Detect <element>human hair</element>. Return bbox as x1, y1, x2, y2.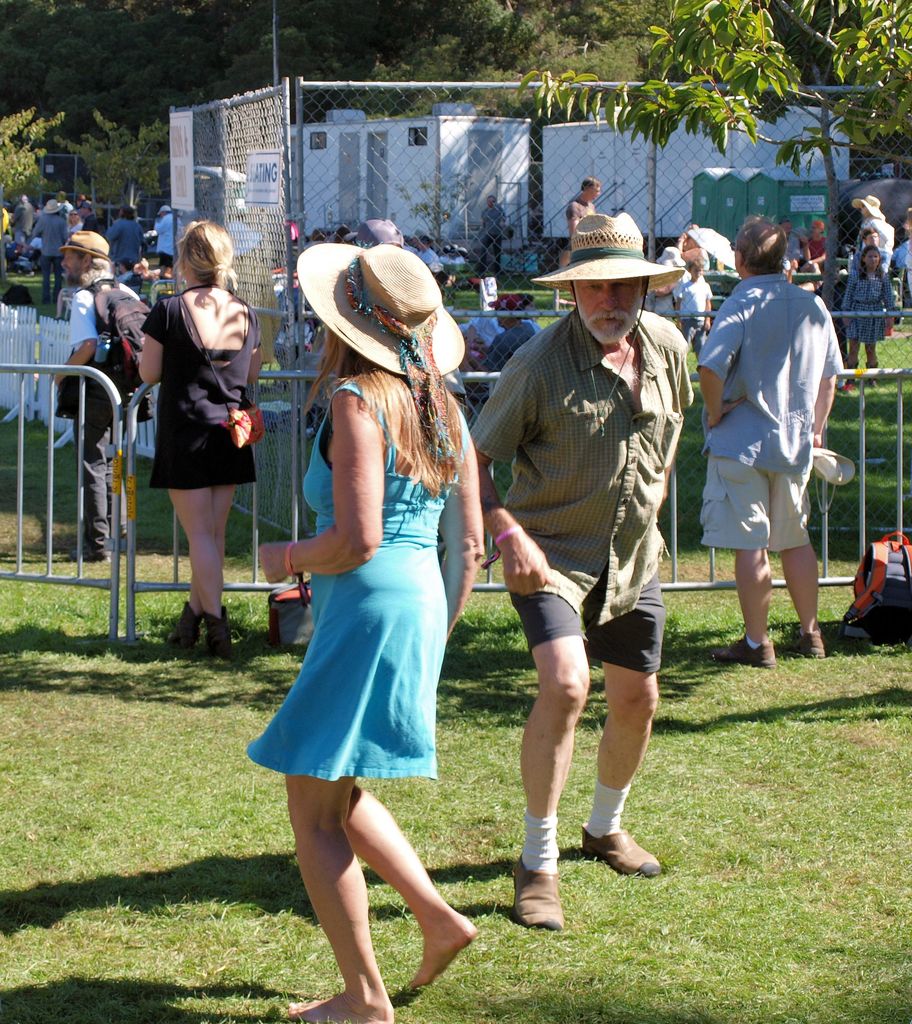
580, 179, 600, 189.
